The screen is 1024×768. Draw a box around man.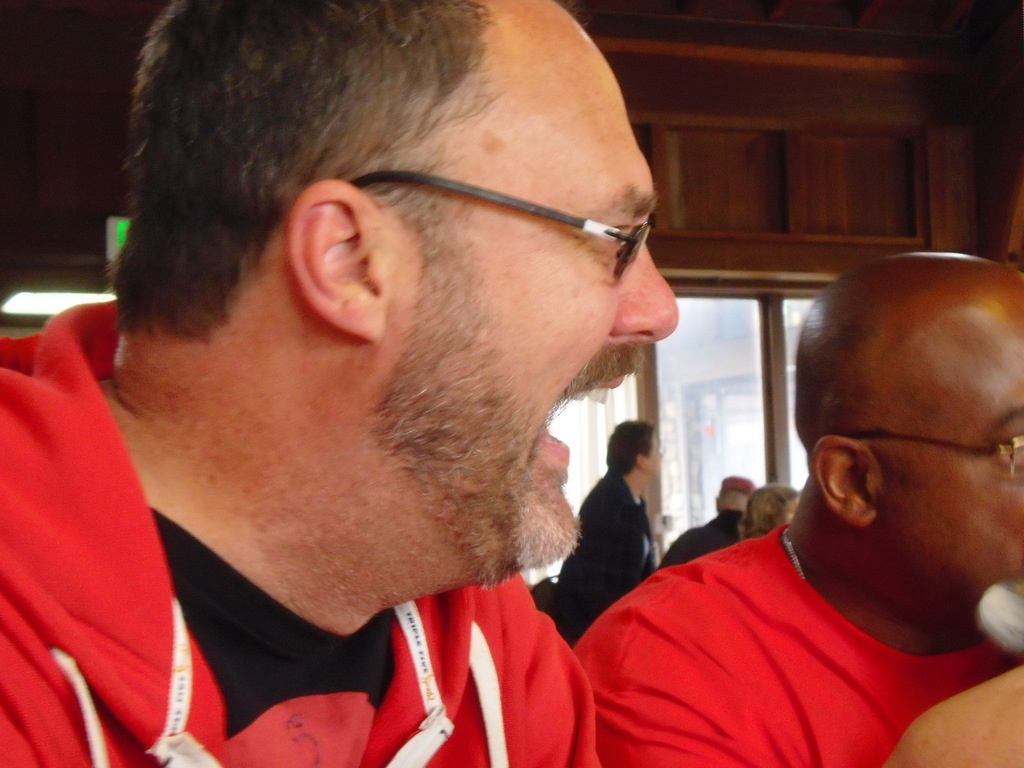
bbox=(0, 0, 676, 767).
